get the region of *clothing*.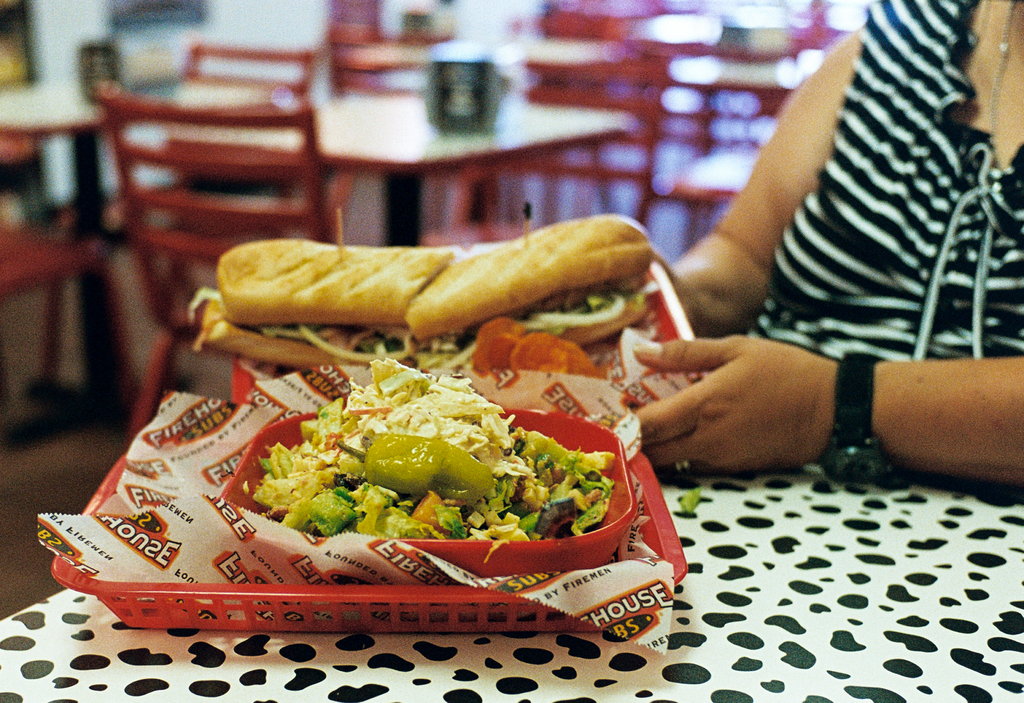
locate(749, 0, 1023, 365).
